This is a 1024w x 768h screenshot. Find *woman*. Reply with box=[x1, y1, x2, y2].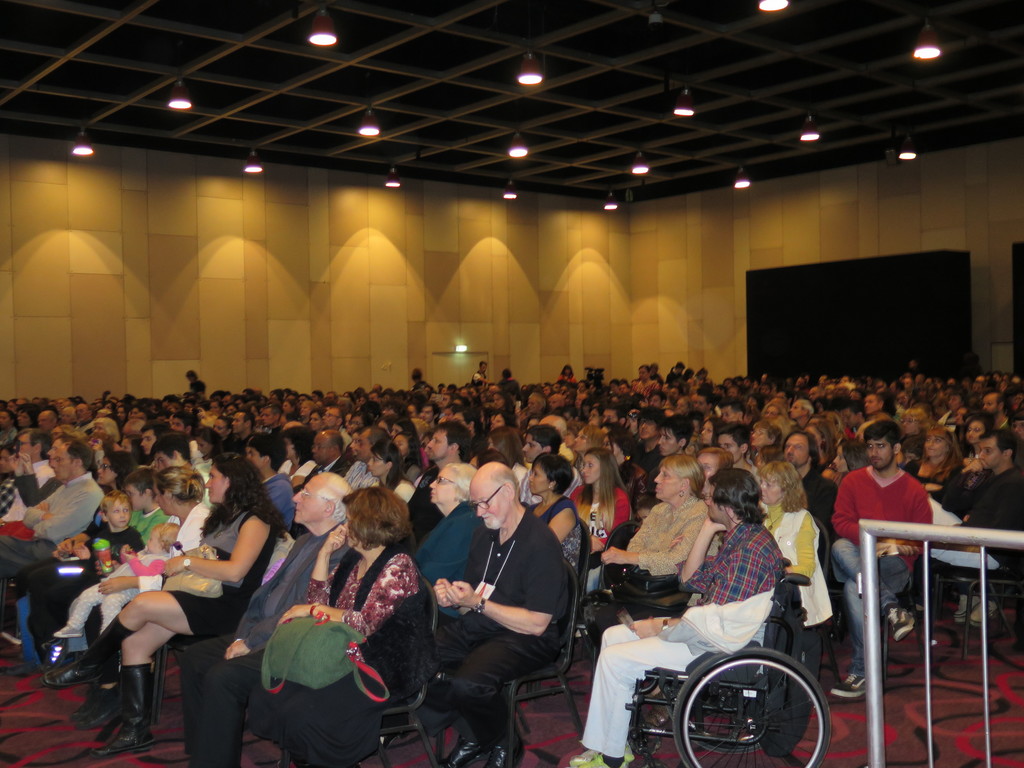
box=[75, 468, 205, 726].
